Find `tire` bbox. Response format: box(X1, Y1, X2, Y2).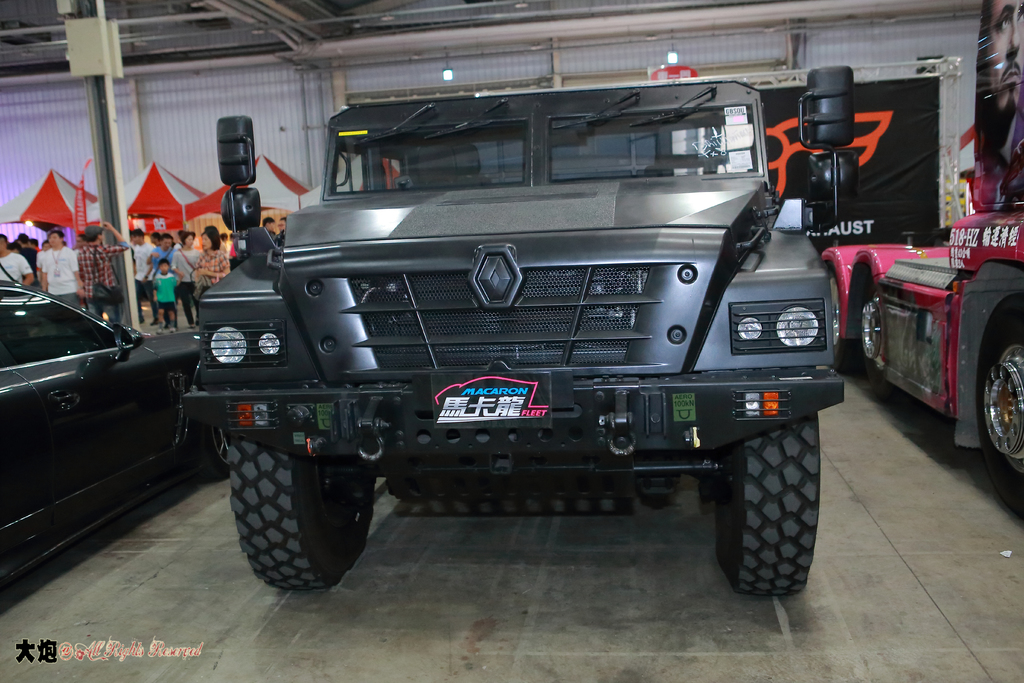
box(708, 406, 825, 602).
